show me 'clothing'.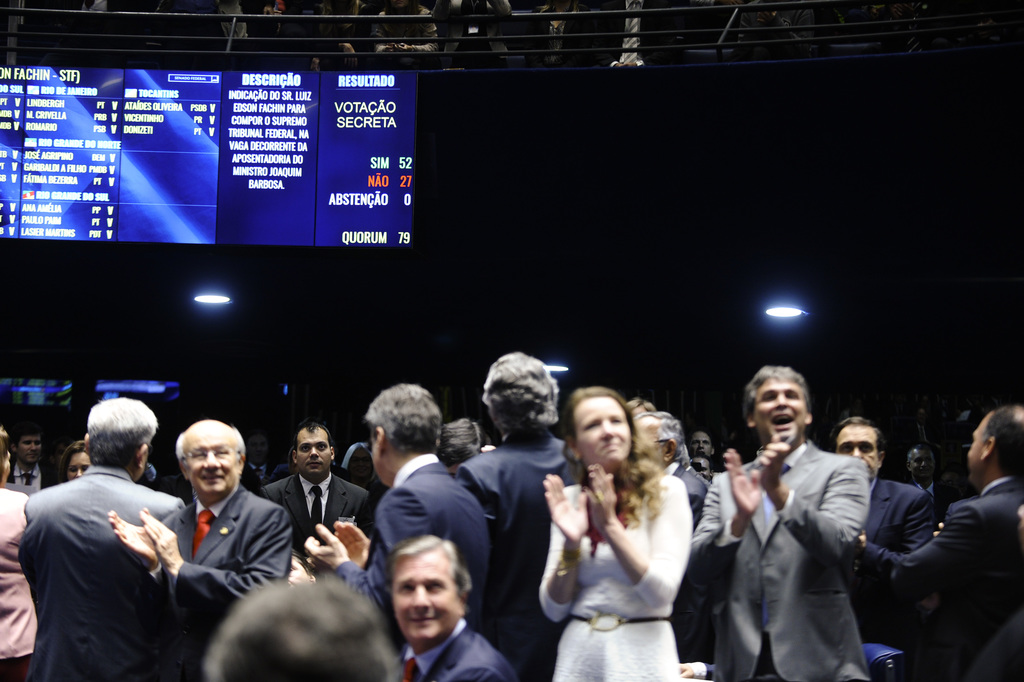
'clothing' is here: rect(454, 425, 599, 668).
